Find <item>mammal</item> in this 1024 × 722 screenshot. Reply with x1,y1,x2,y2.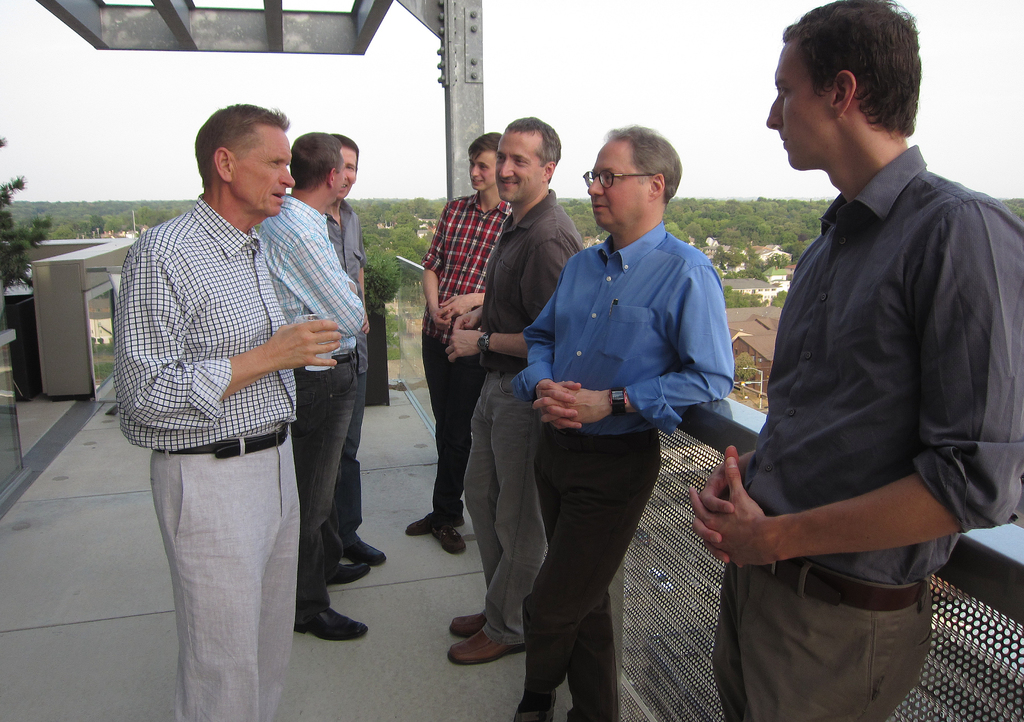
406,130,516,558.
